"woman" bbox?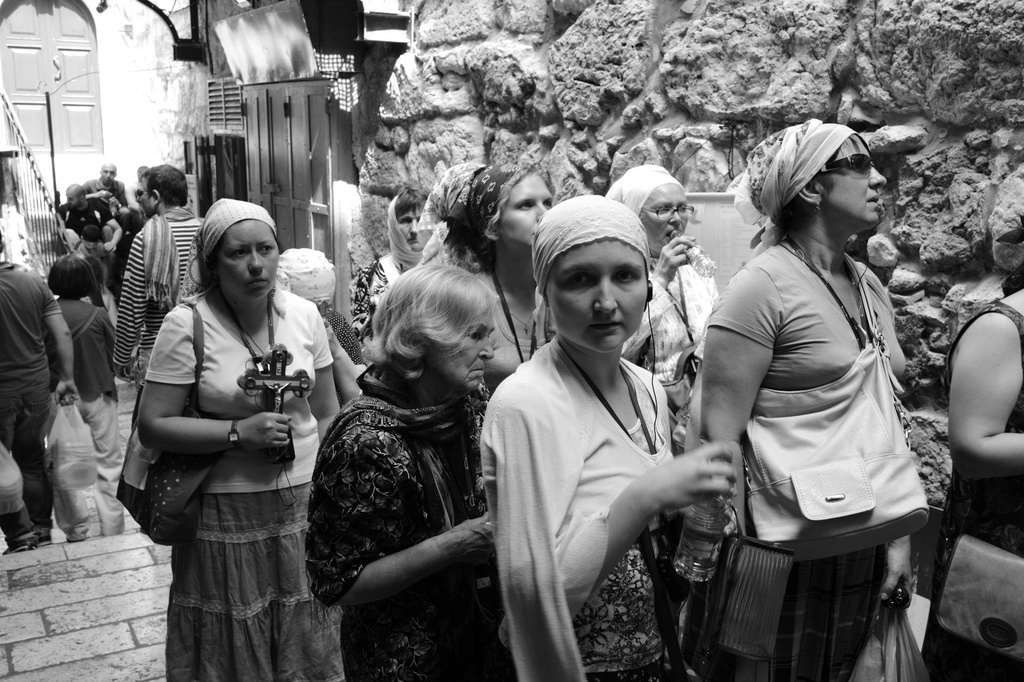
left=301, top=266, right=495, bottom=681
